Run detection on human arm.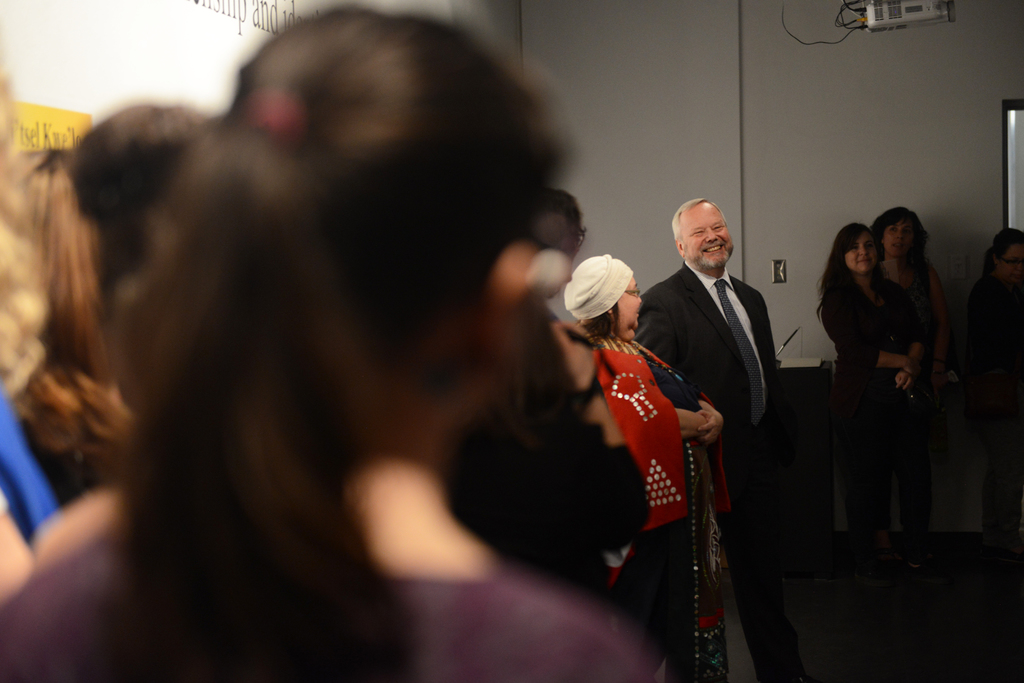
Result: l=668, t=405, r=703, b=446.
